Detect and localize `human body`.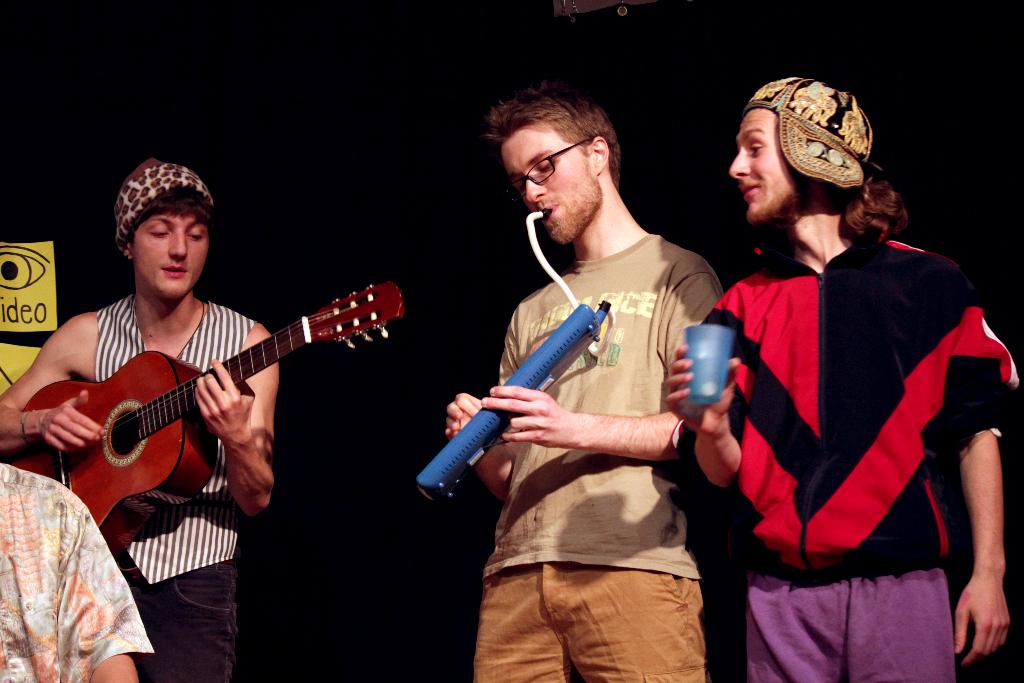
Localized at bbox(447, 194, 743, 682).
